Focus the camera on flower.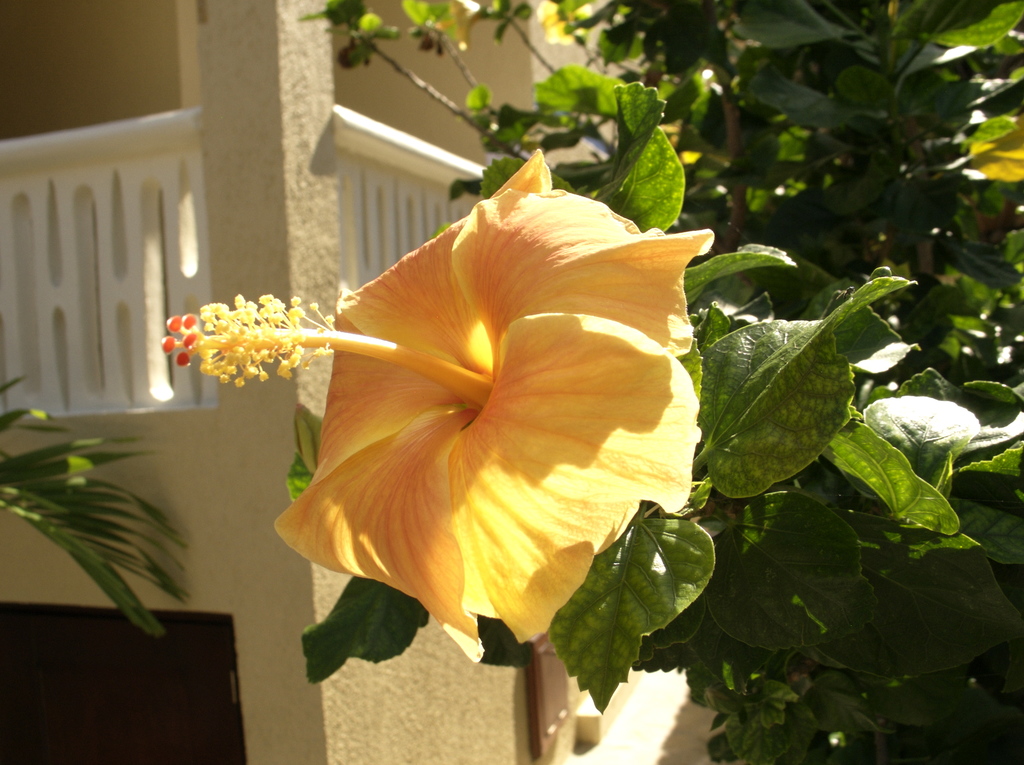
Focus region: box=[239, 158, 718, 648].
